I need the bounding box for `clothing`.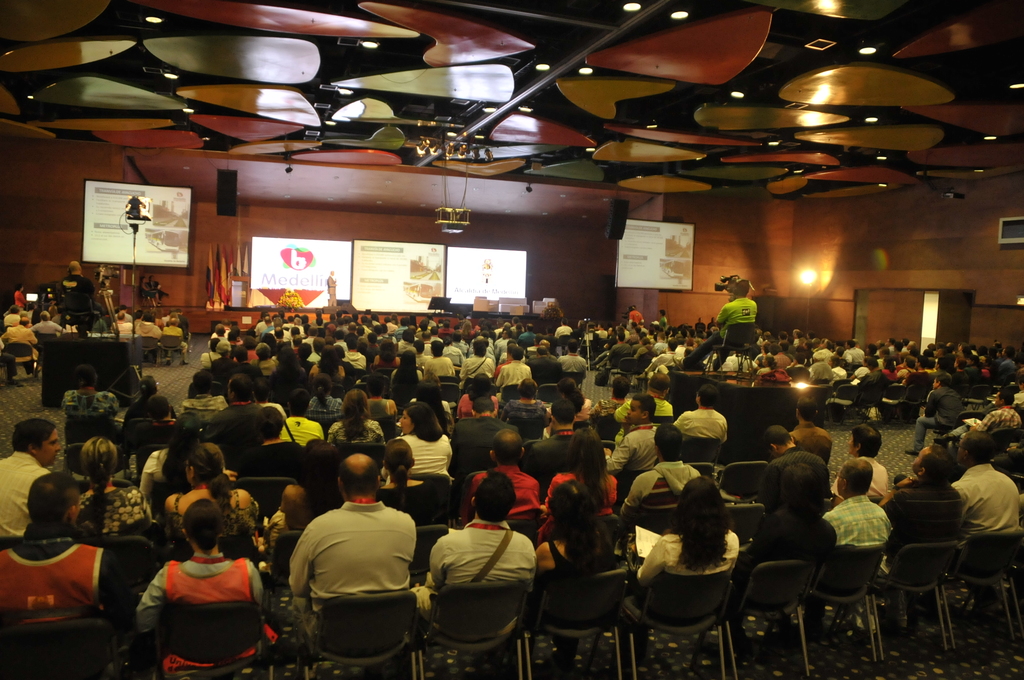
Here it is: 758,444,828,517.
